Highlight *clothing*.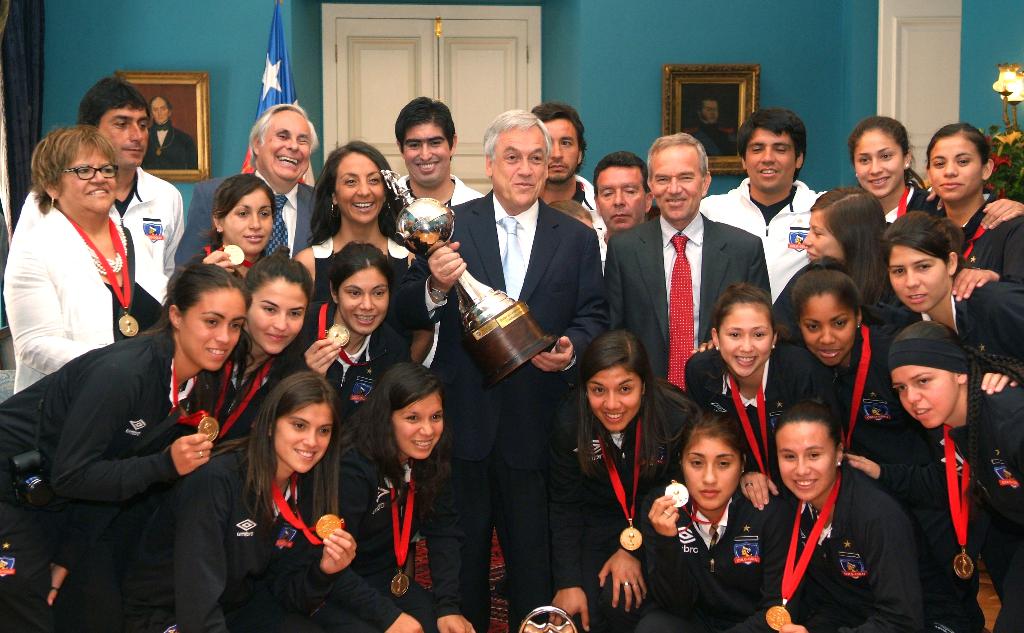
Highlighted region: 412,192,605,609.
